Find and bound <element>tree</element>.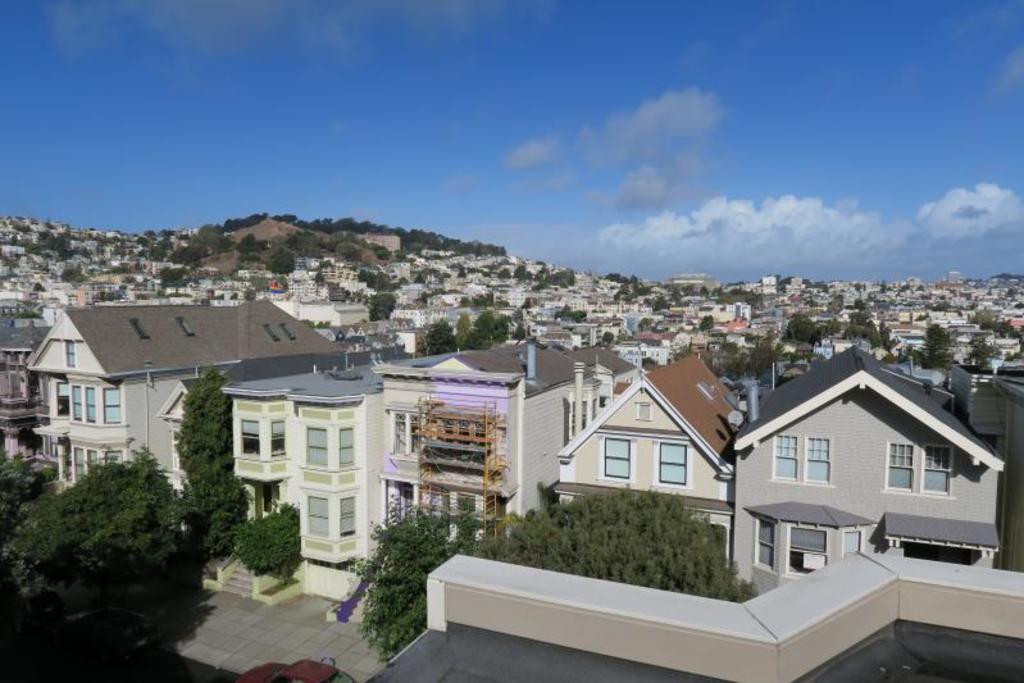
Bound: crop(343, 501, 487, 668).
